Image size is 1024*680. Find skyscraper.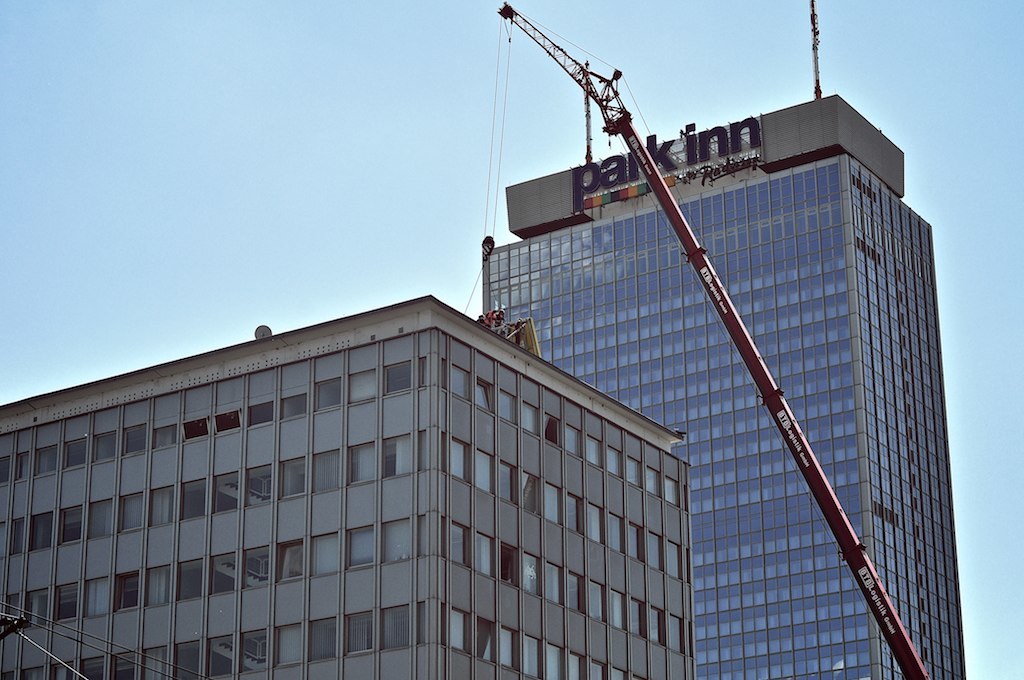
[0,282,693,679].
